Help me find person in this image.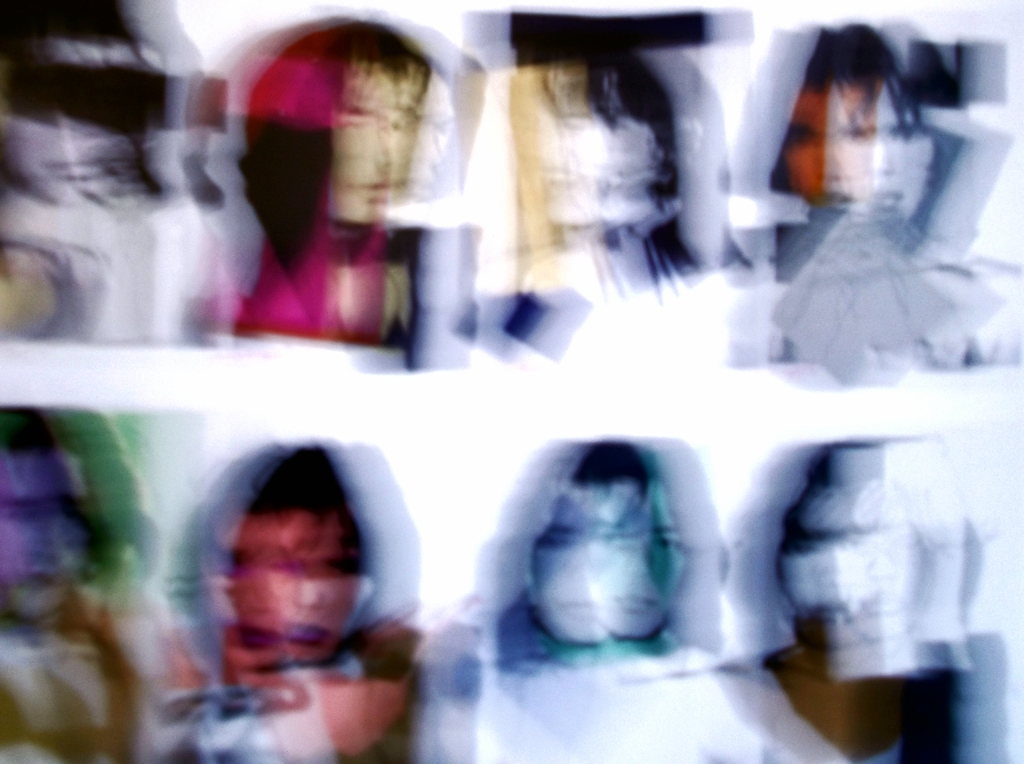
Found it: 500,26,748,312.
